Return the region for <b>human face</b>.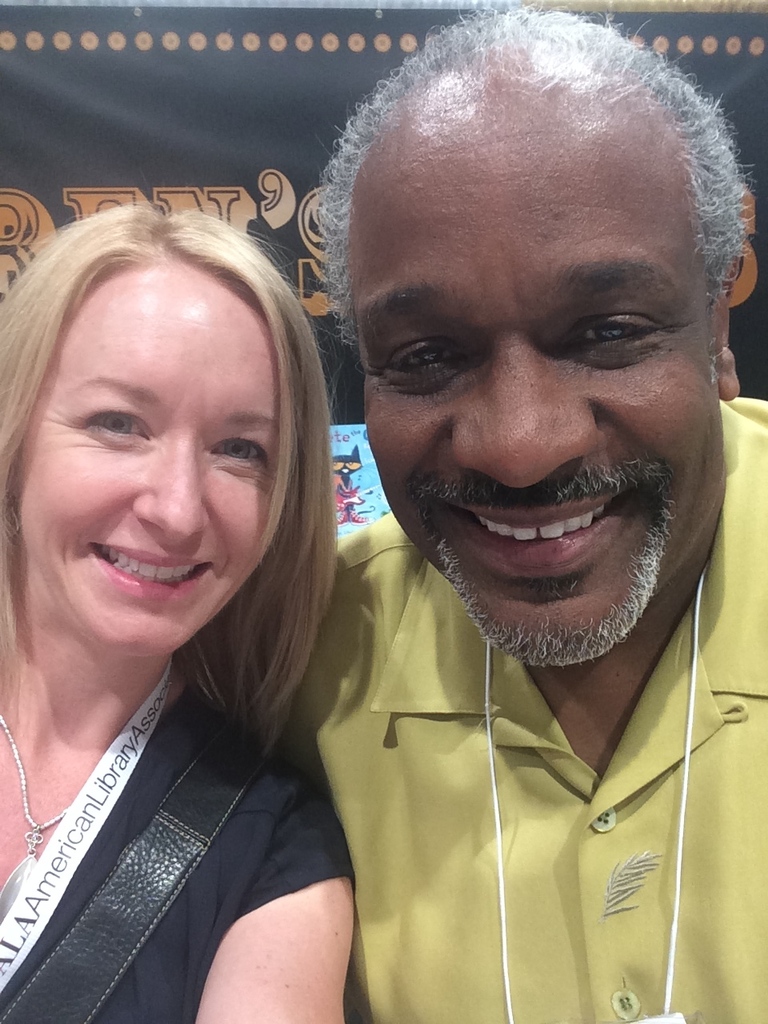
BBox(13, 255, 284, 658).
